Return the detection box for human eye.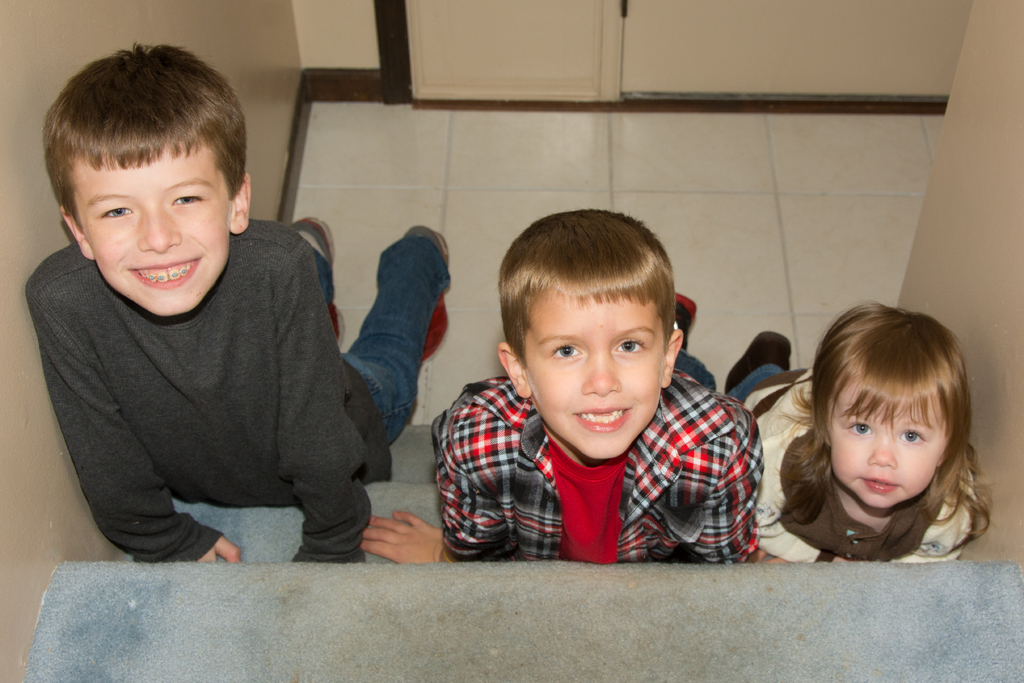
(x1=610, y1=336, x2=648, y2=357).
